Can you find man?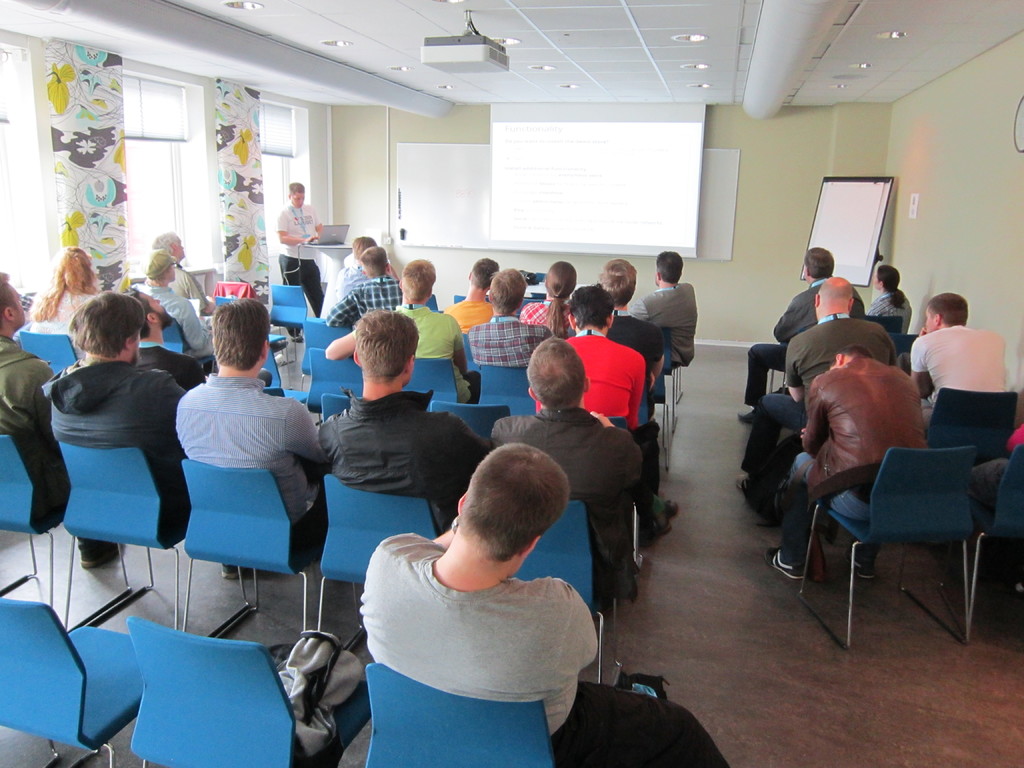
Yes, bounding box: pyautogui.locateOnScreen(735, 276, 894, 497).
